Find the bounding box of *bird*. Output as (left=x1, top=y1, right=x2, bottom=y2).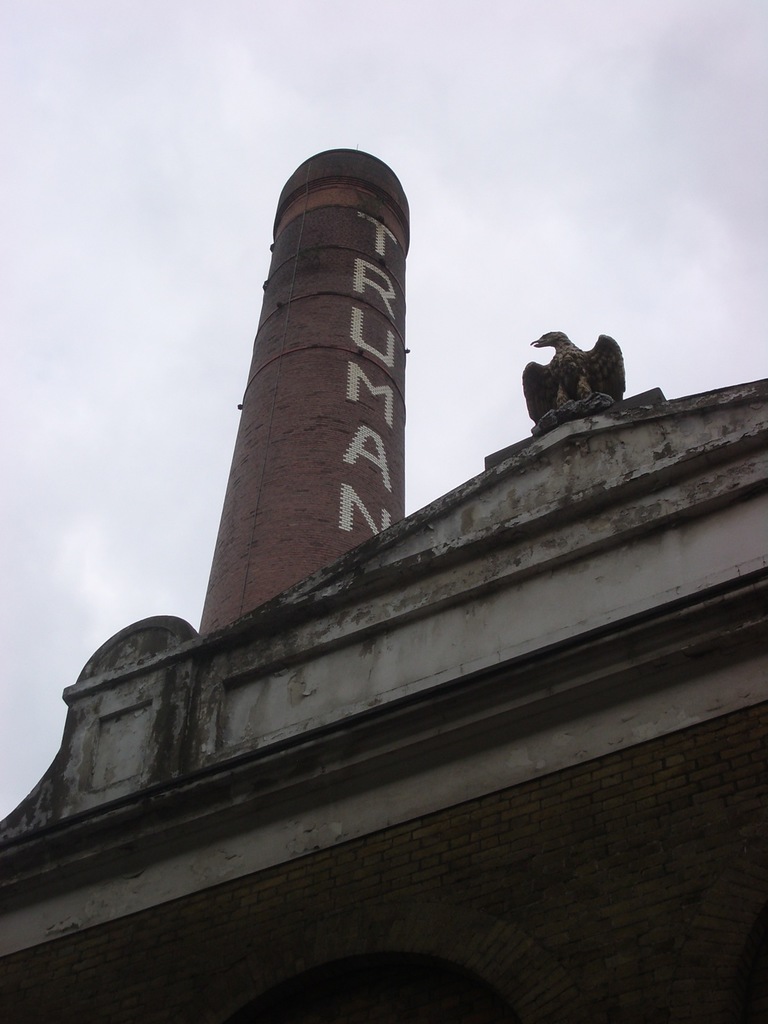
(left=520, top=314, right=642, bottom=424).
